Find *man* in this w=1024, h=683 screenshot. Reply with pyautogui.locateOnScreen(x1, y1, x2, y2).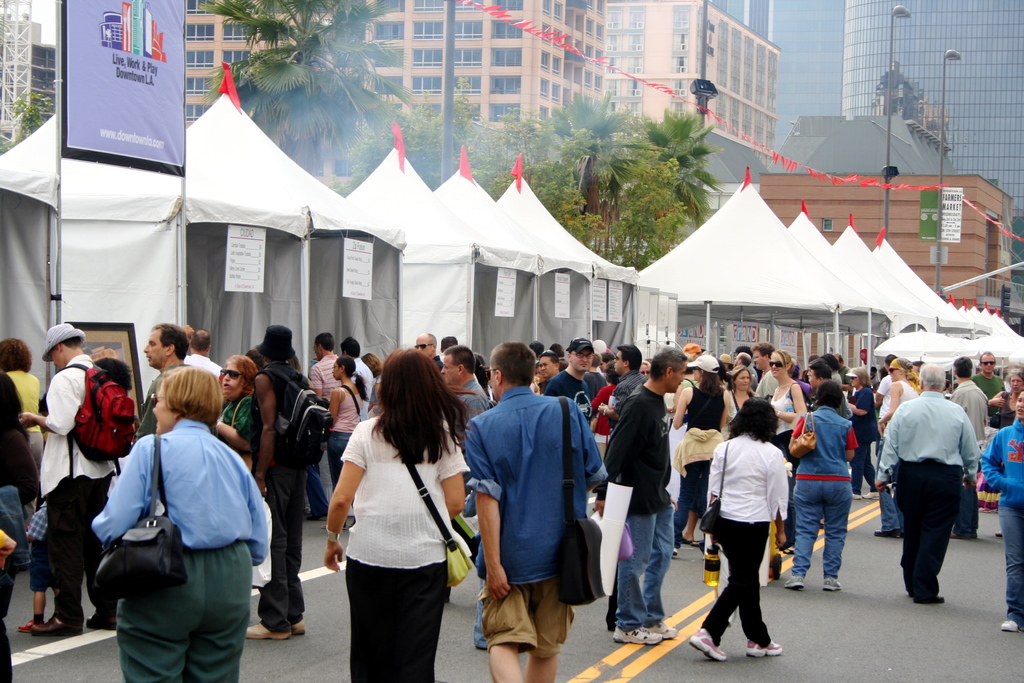
pyautogui.locateOnScreen(439, 336, 488, 611).
